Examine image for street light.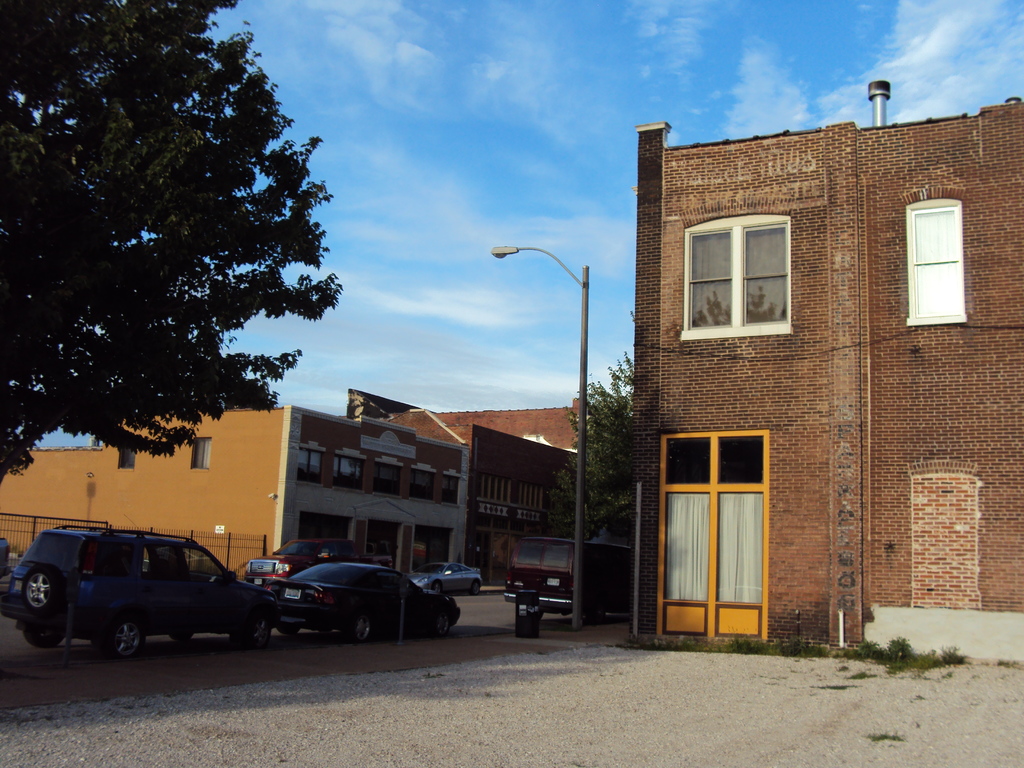
Examination result: BBox(488, 246, 591, 632).
